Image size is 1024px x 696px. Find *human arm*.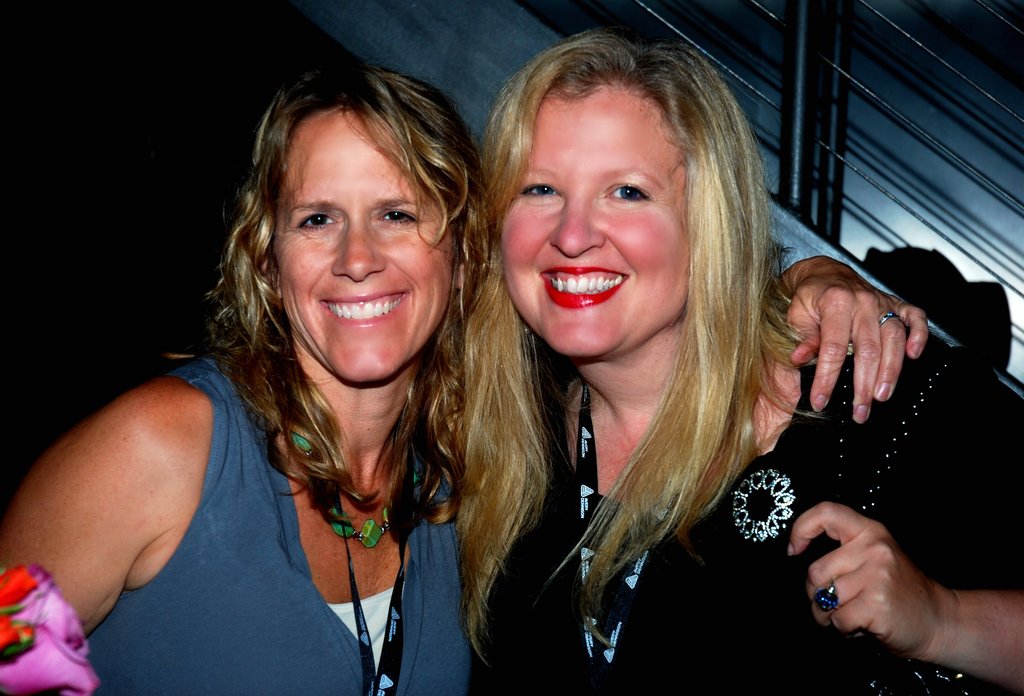
box=[781, 491, 1023, 693].
